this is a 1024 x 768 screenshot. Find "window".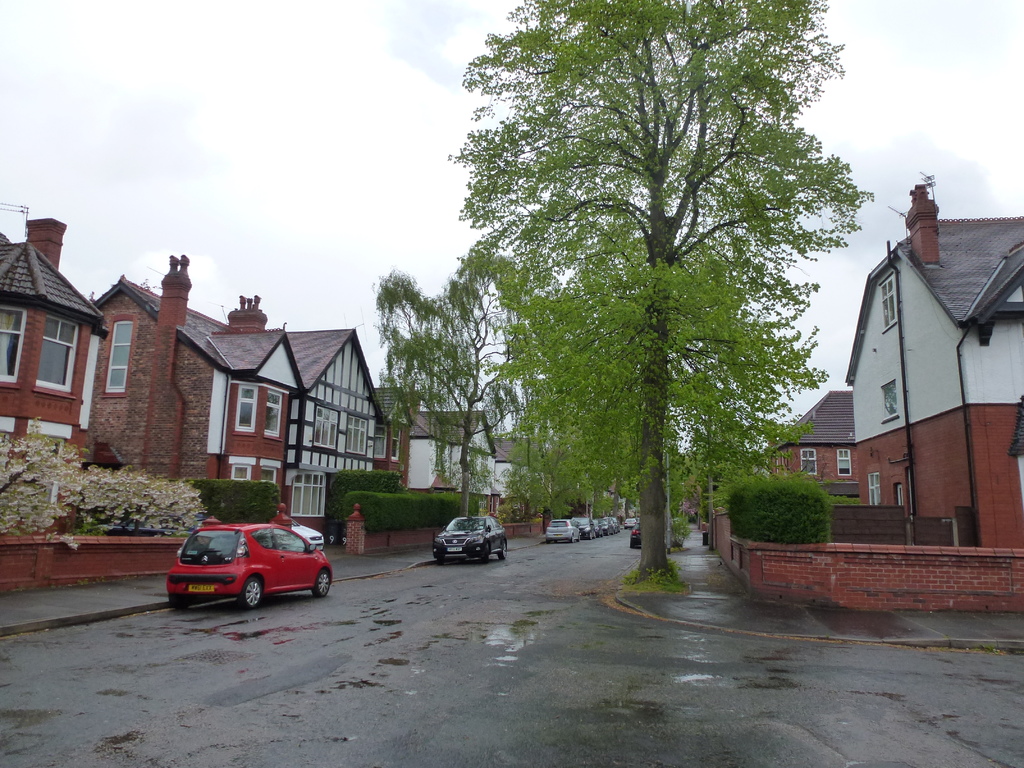
Bounding box: 348, 415, 368, 452.
